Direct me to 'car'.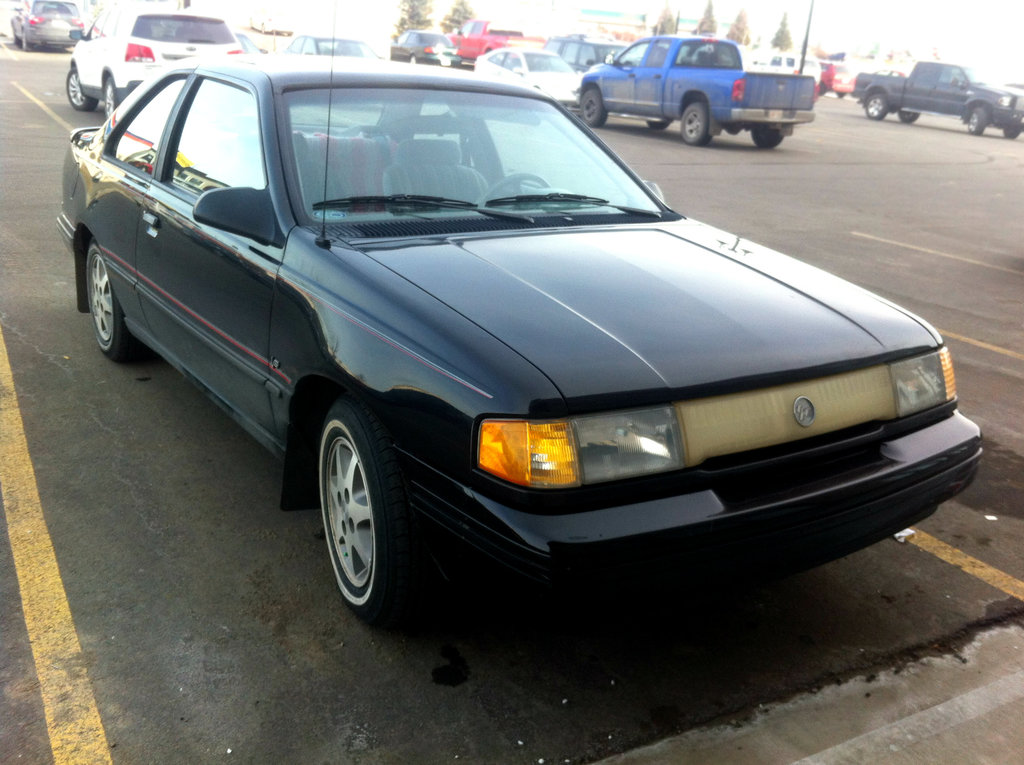
Direction: bbox=(285, 35, 383, 104).
